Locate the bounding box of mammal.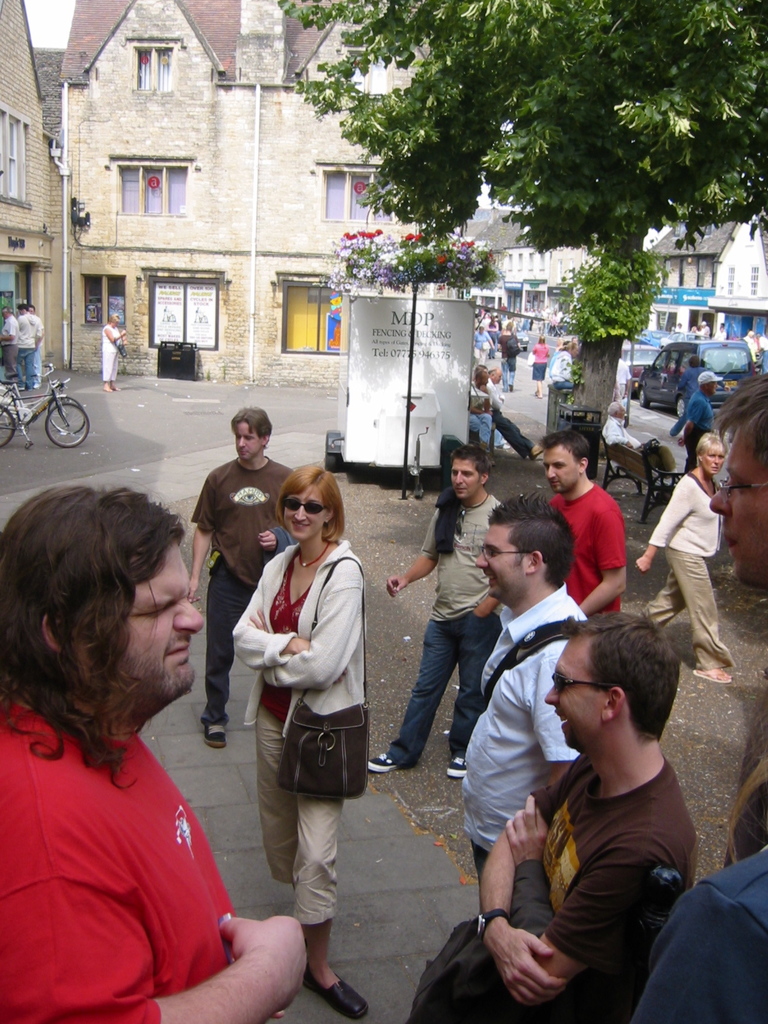
Bounding box: box(186, 401, 300, 749).
